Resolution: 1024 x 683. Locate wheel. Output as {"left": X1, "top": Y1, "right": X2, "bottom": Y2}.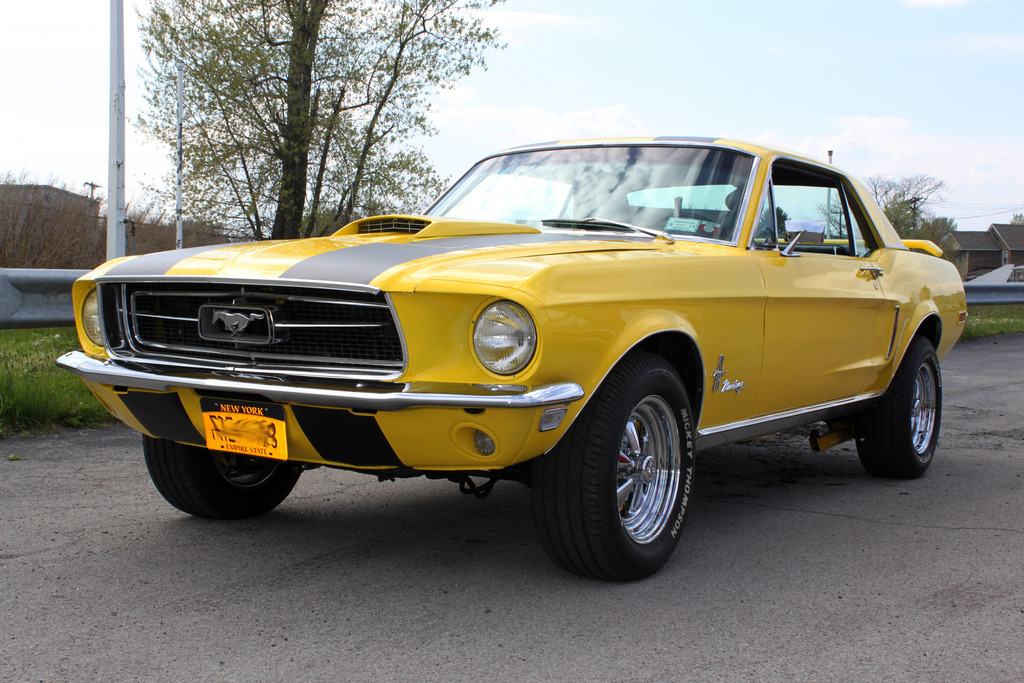
{"left": 852, "top": 333, "right": 957, "bottom": 479}.
